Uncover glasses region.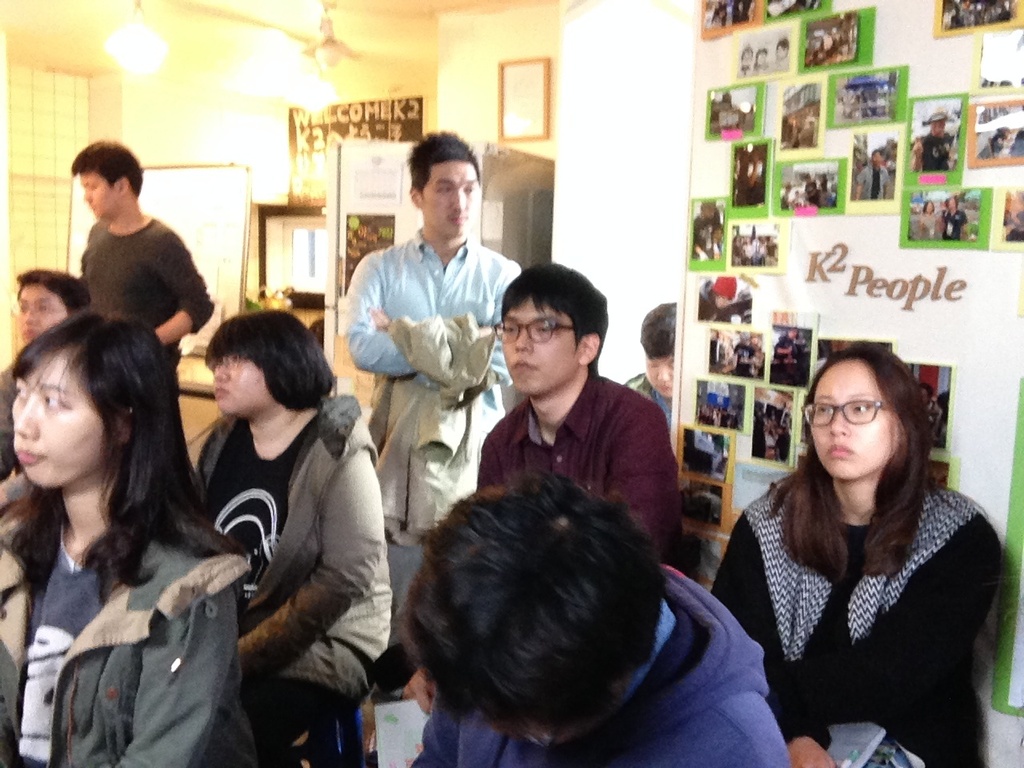
Uncovered: x1=803 y1=401 x2=894 y2=426.
